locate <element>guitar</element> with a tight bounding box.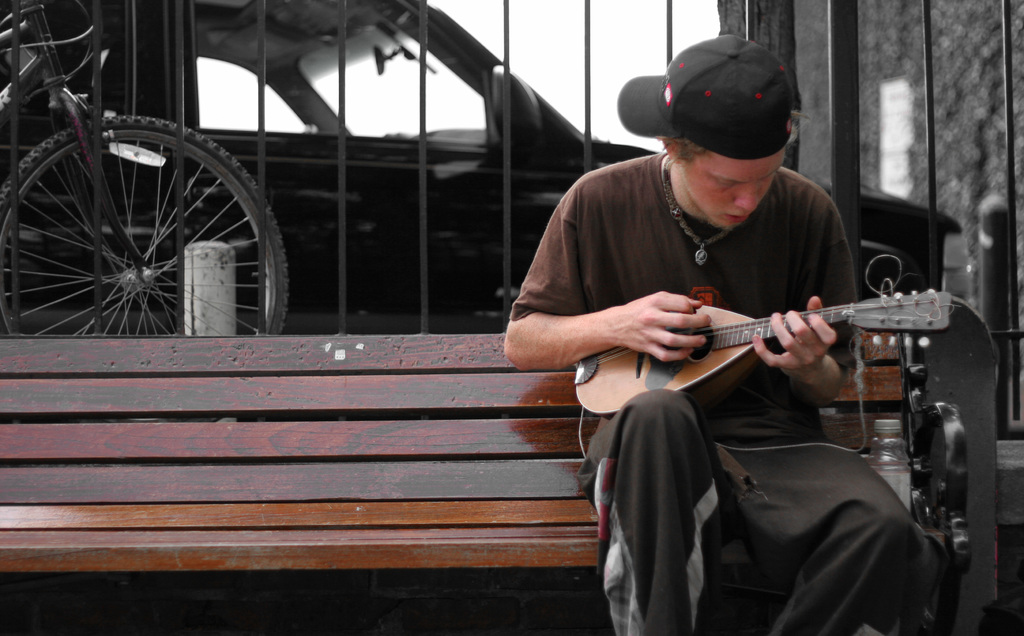
574 288 960 416.
